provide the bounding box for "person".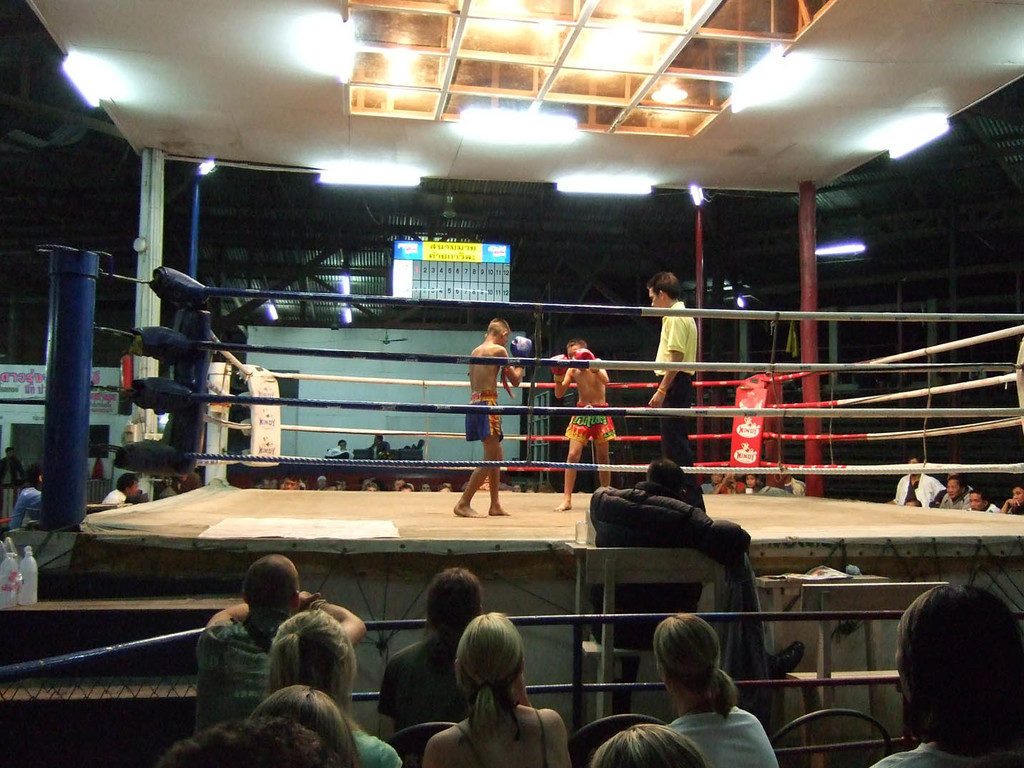
177/540/369/726.
